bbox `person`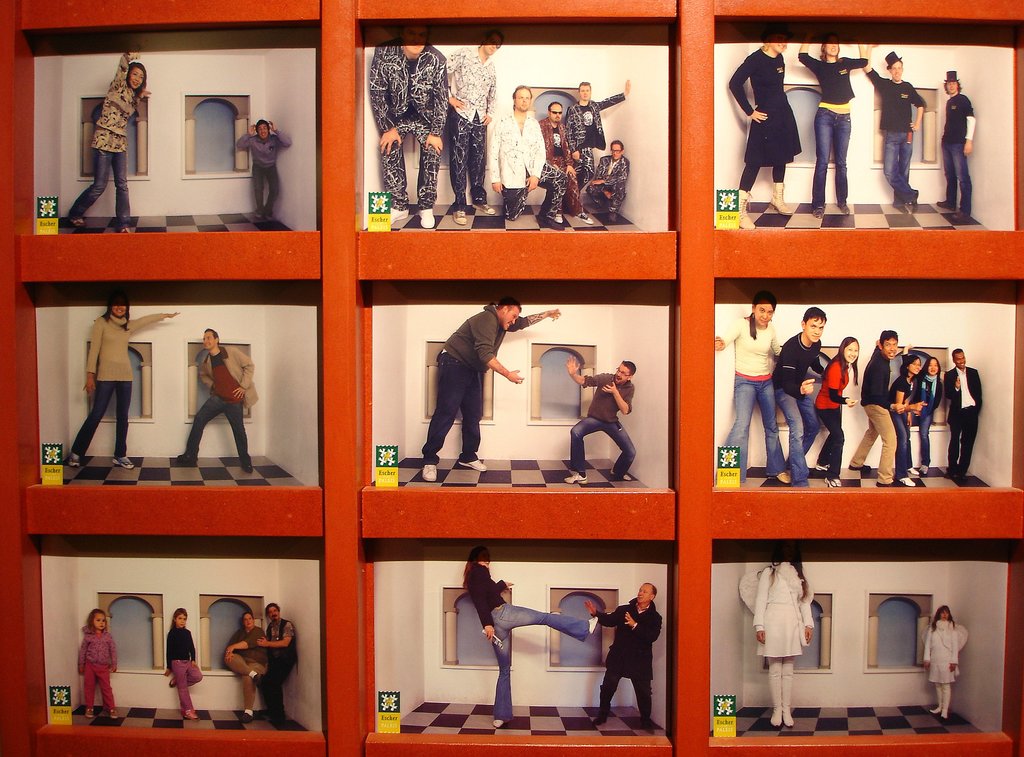
Rect(67, 305, 180, 467)
